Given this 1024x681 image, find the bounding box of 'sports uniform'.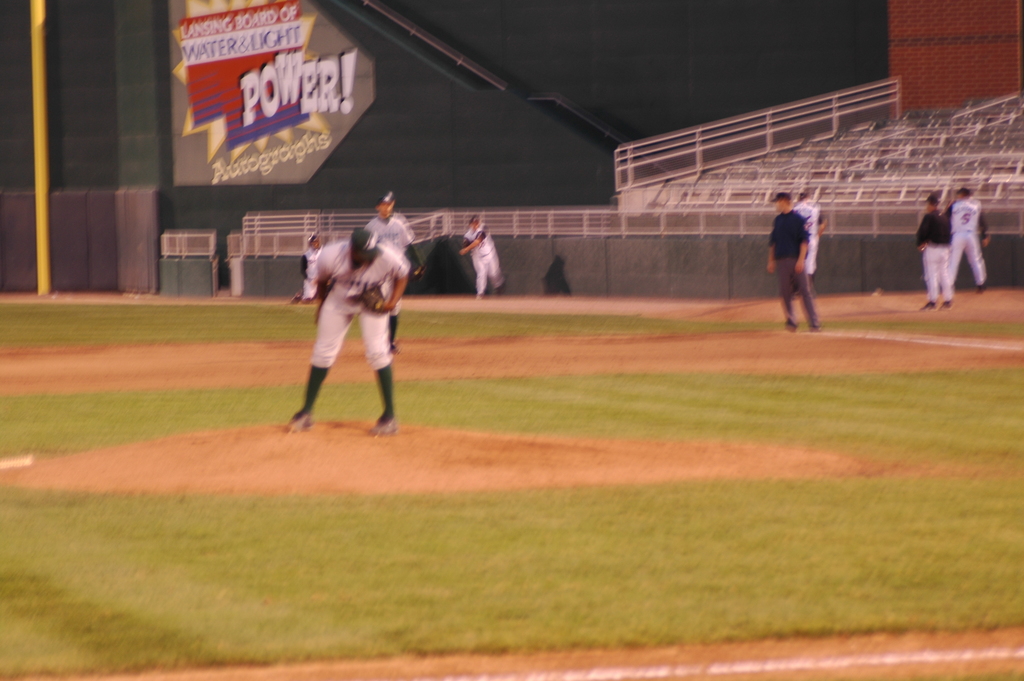
select_region(365, 215, 420, 341).
